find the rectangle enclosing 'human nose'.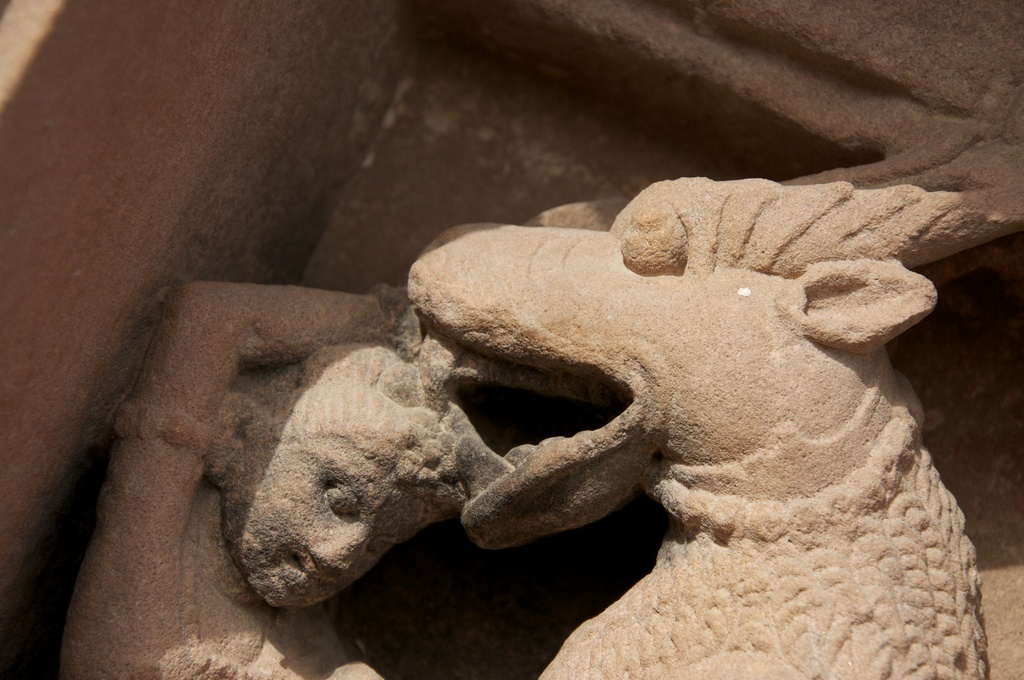
l=305, t=522, r=368, b=578.
